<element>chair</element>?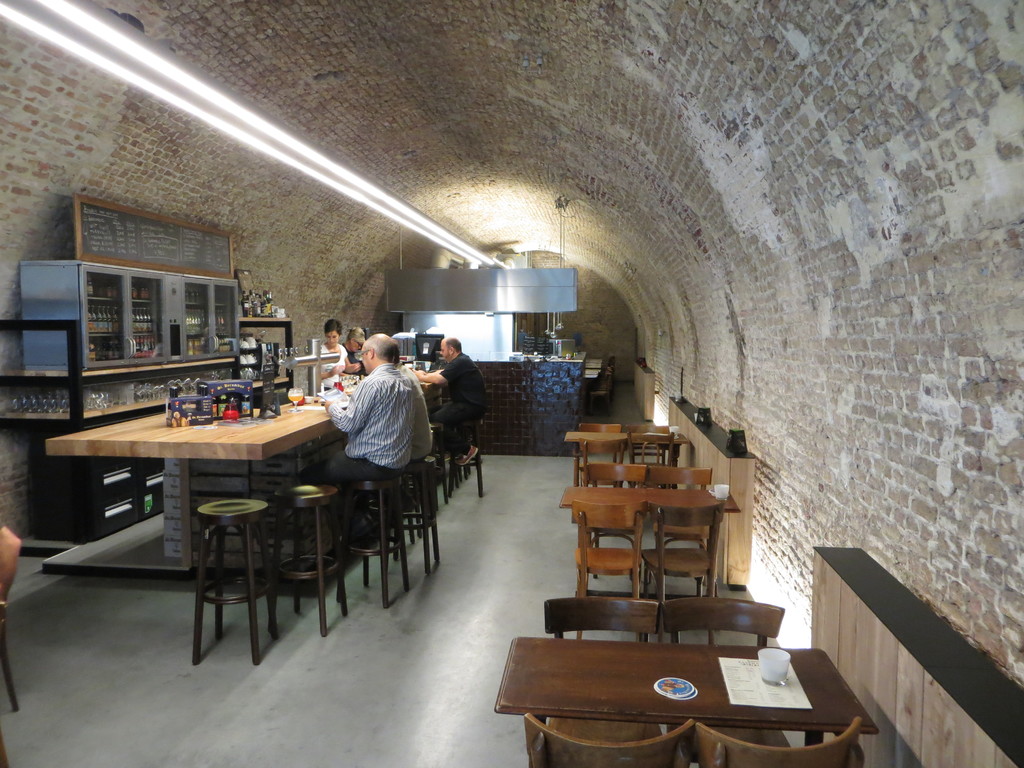
x1=575, y1=463, x2=652, y2=483
